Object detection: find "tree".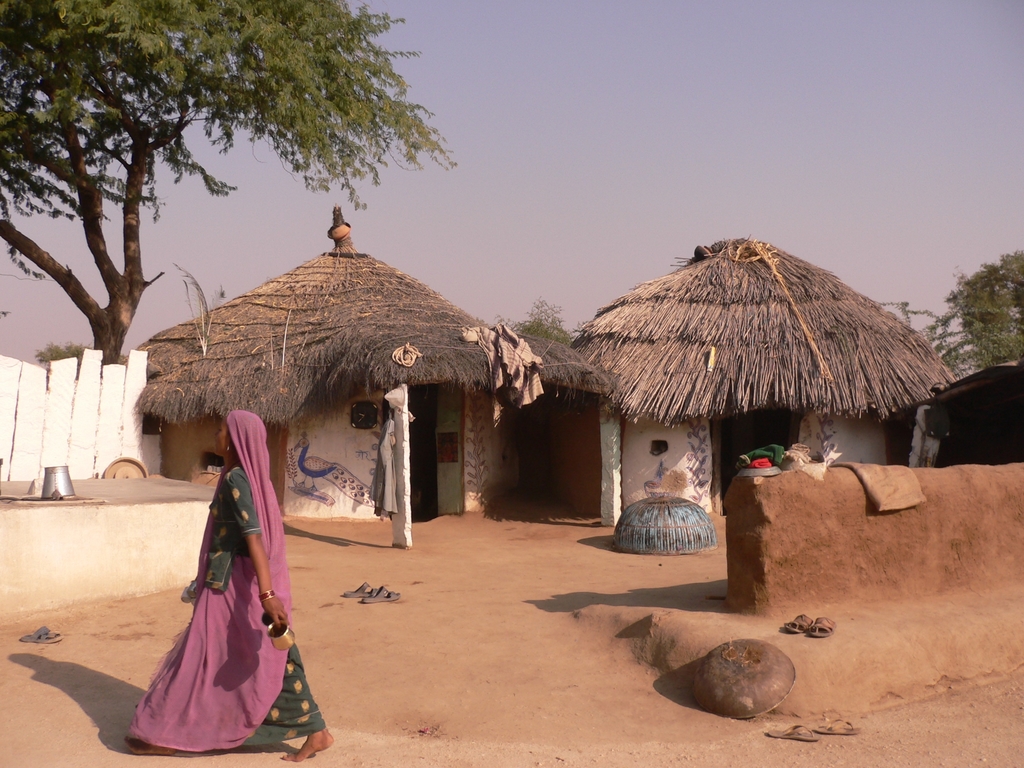
BBox(876, 244, 1023, 380).
